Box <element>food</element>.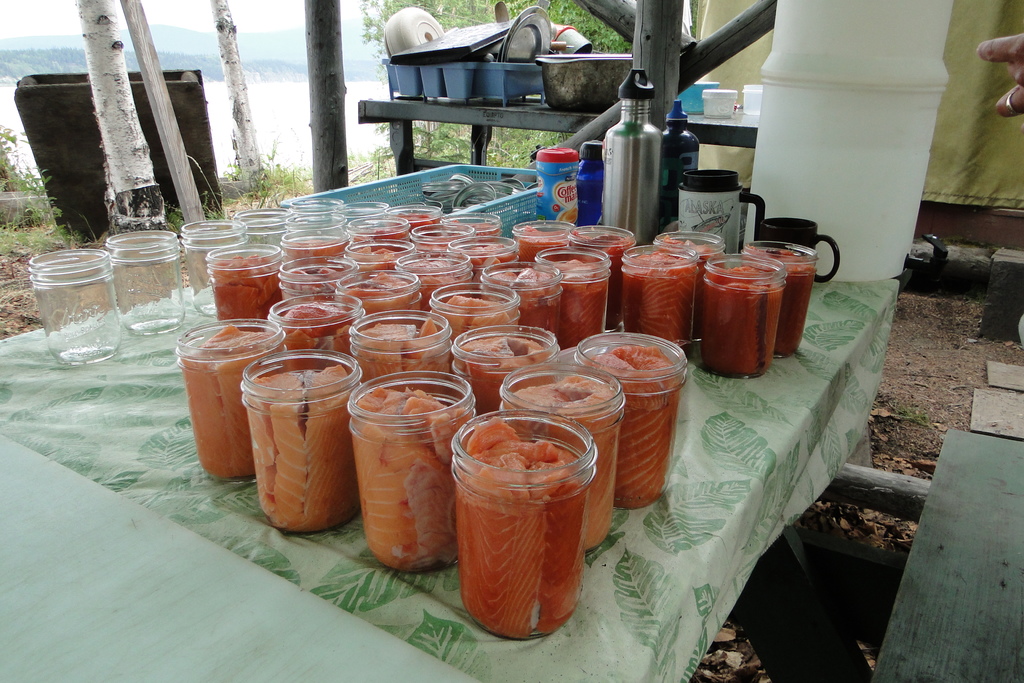
x1=580, y1=235, x2=628, y2=325.
